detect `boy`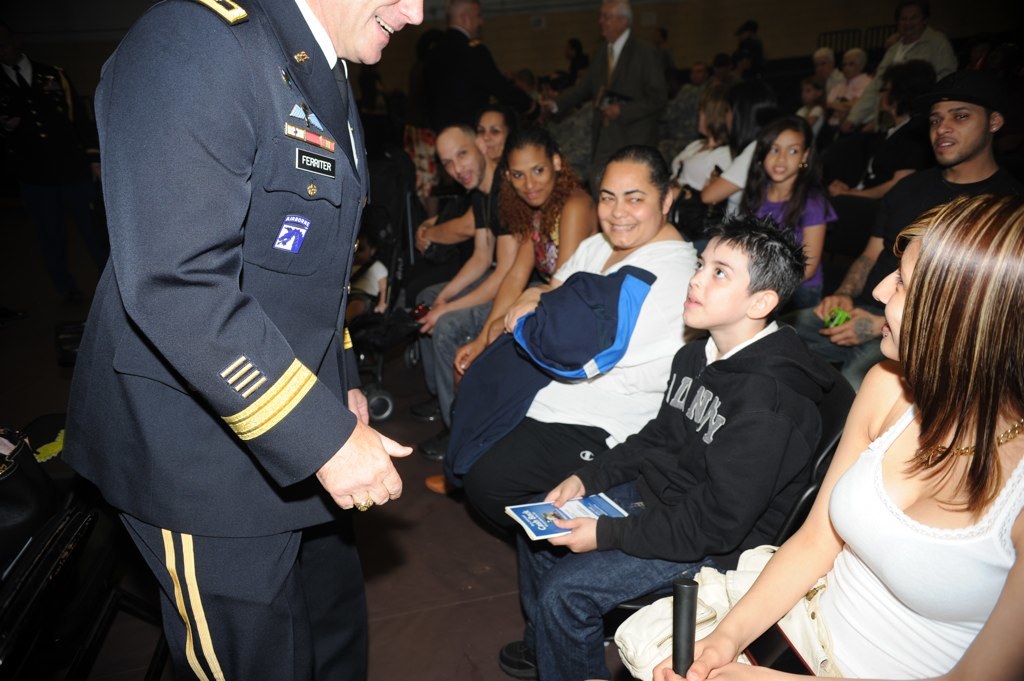
527/143/906/655
